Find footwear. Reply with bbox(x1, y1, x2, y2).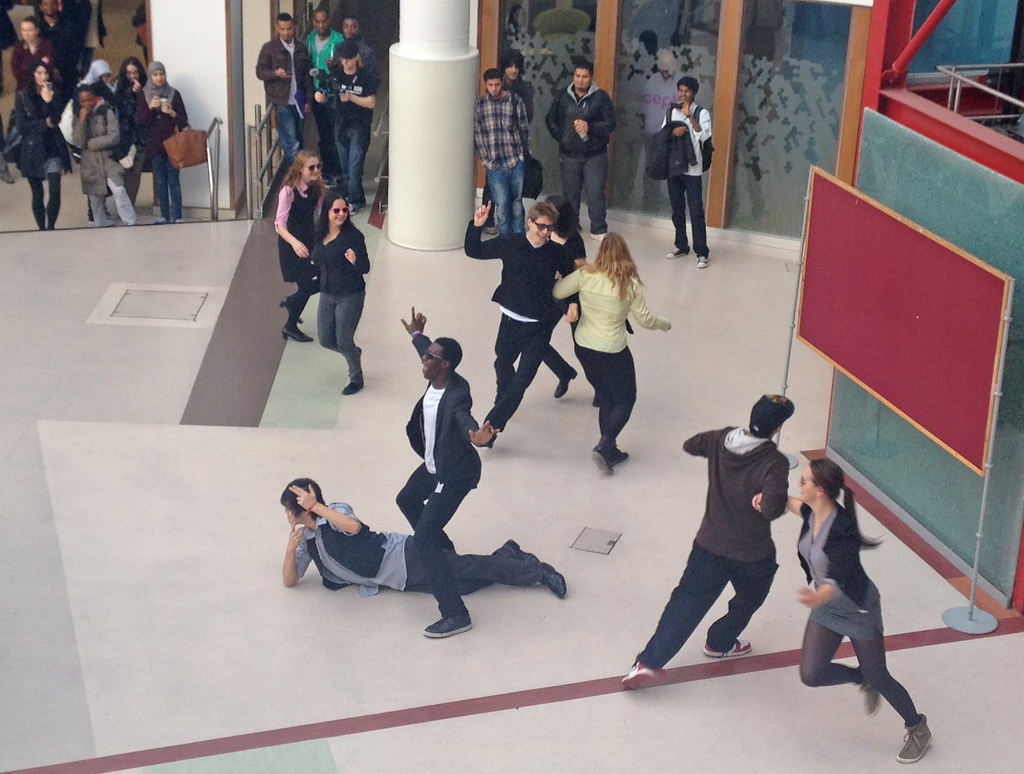
bbox(282, 322, 312, 344).
